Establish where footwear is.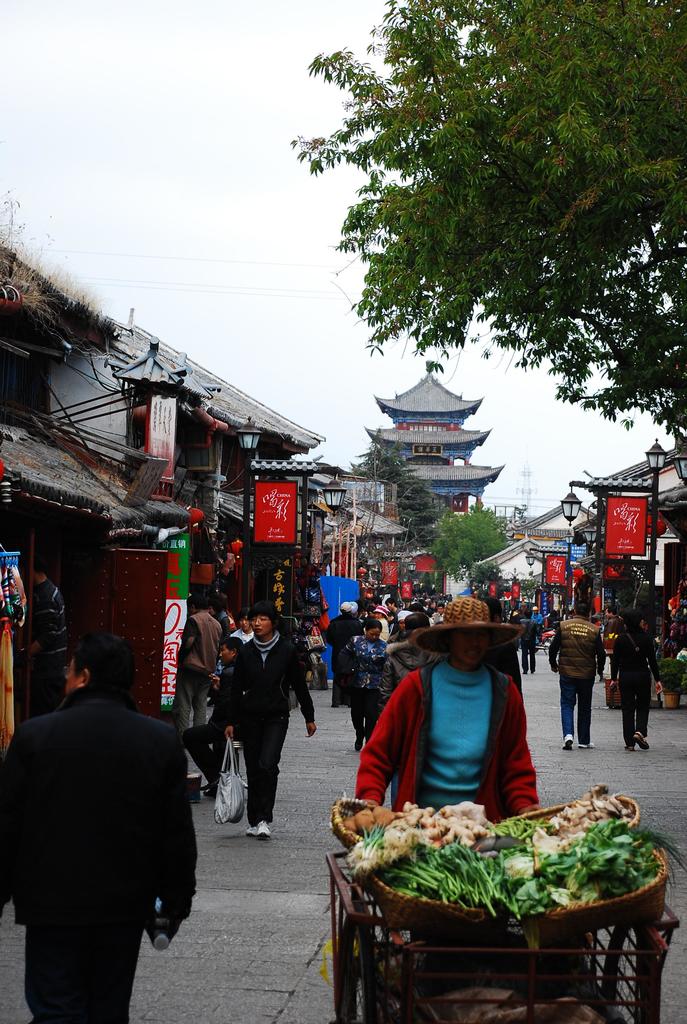
Established at <bbox>258, 824, 271, 841</bbox>.
